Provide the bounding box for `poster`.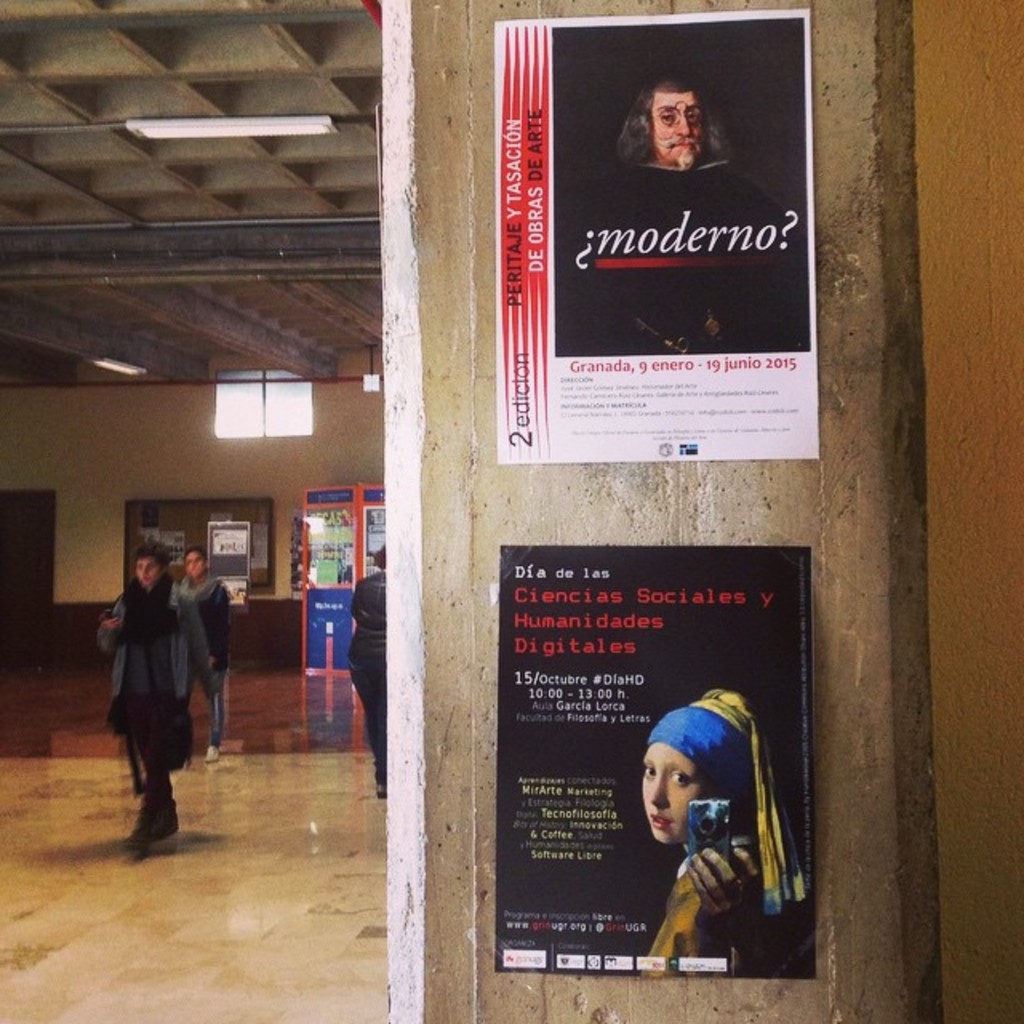
l=358, t=488, r=382, b=566.
